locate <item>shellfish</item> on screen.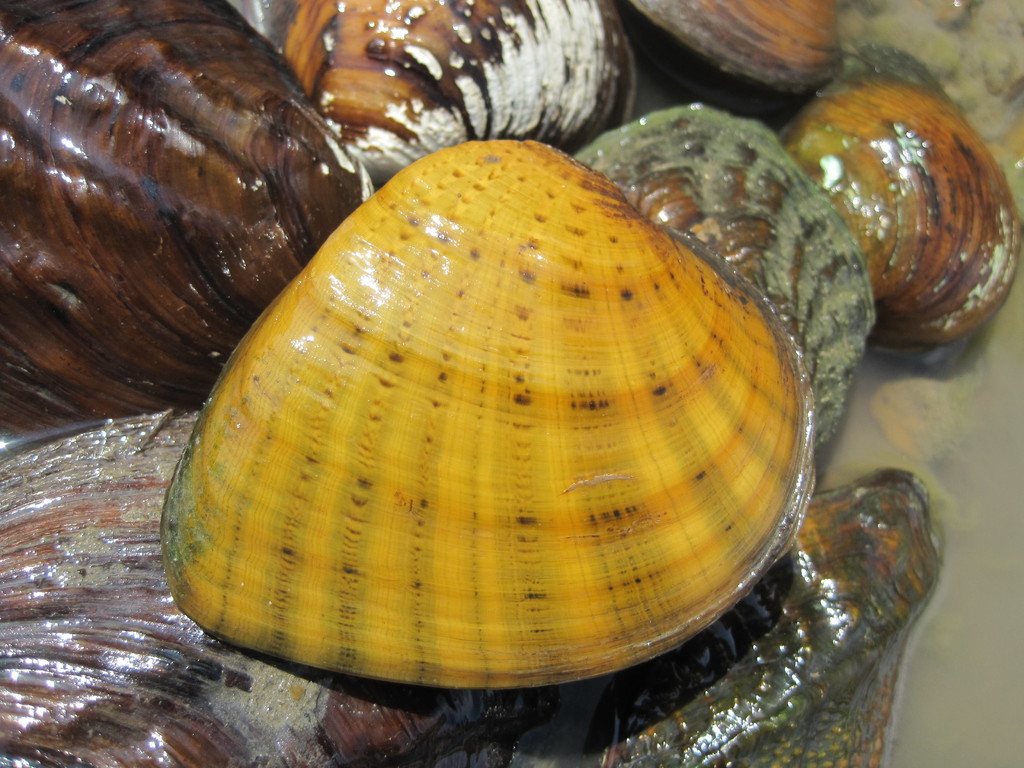
On screen at pyautogui.locateOnScreen(0, 0, 378, 435).
